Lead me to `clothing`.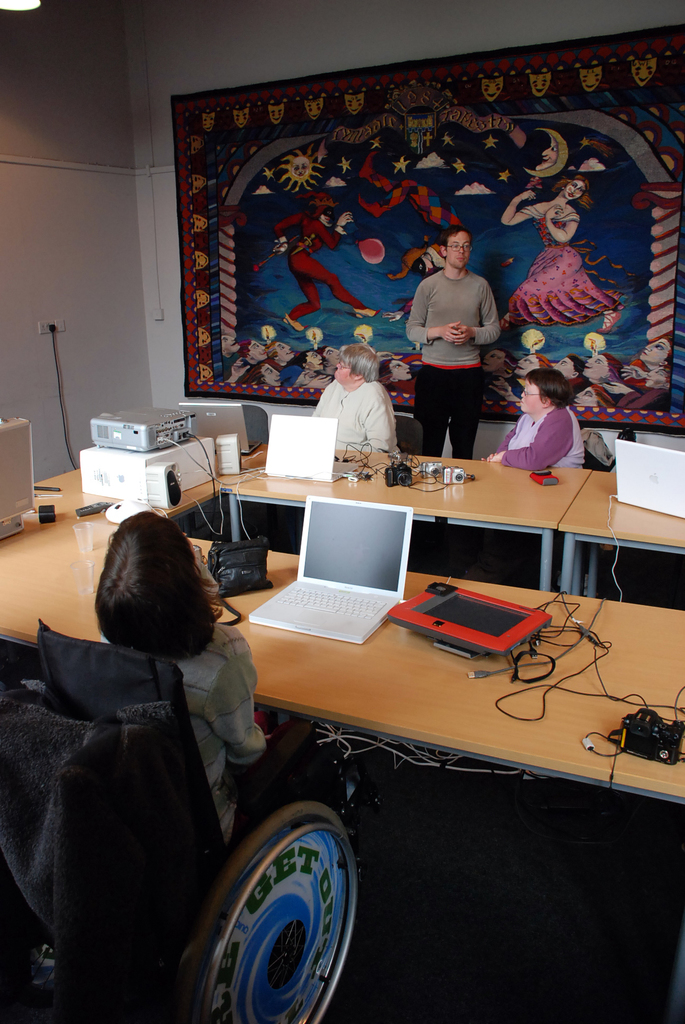
Lead to BBox(276, 214, 362, 322).
